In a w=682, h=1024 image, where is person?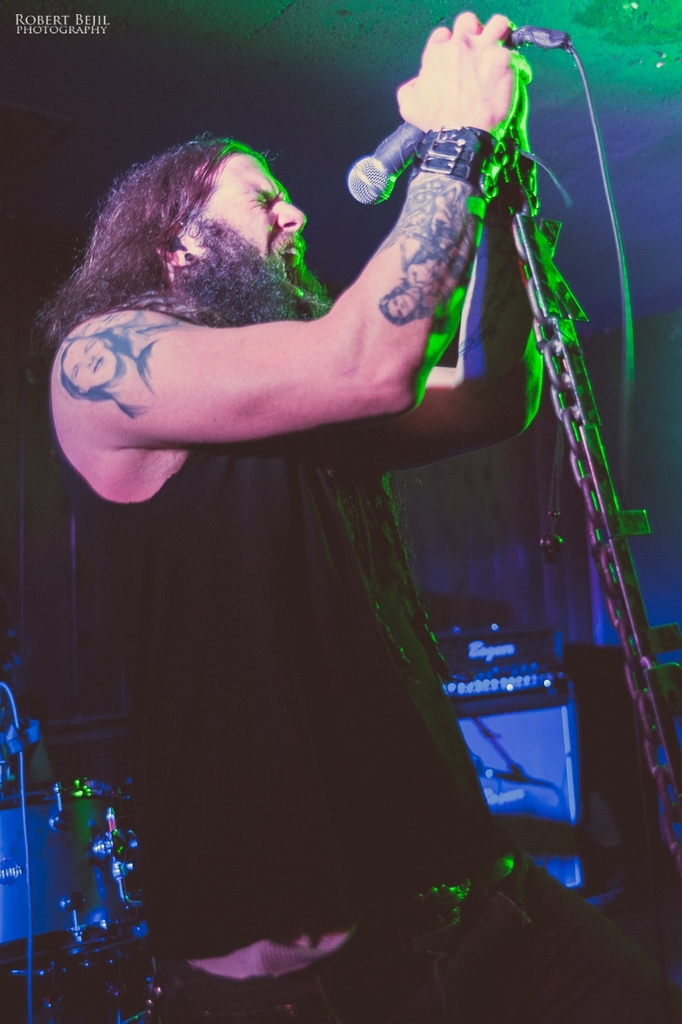
pyautogui.locateOnScreen(36, 7, 681, 1023).
